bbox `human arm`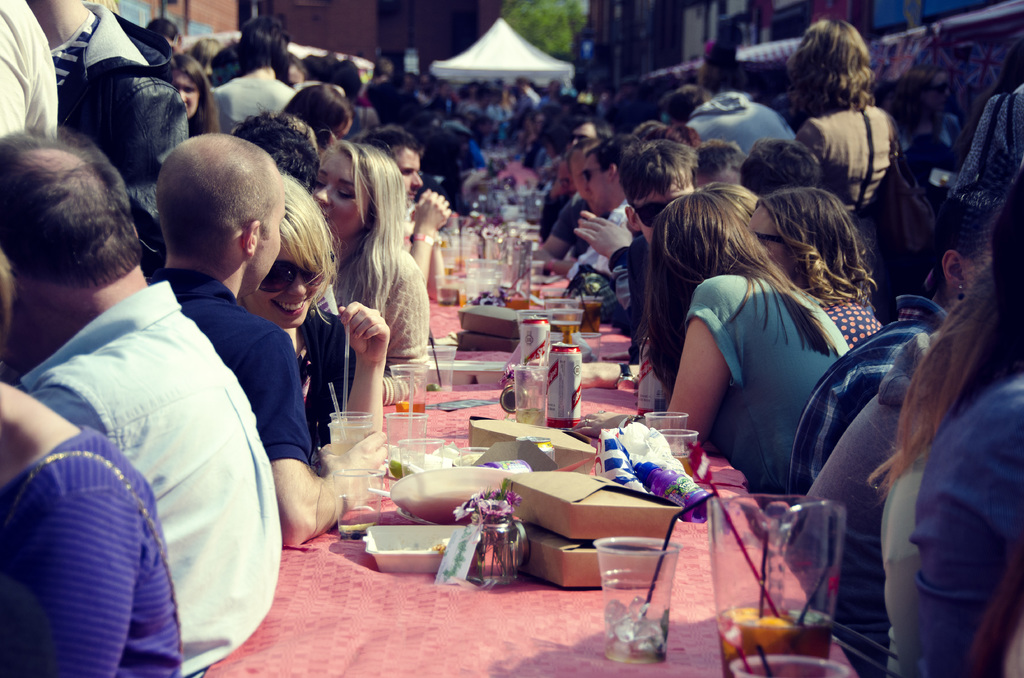
bbox=[428, 236, 450, 302]
